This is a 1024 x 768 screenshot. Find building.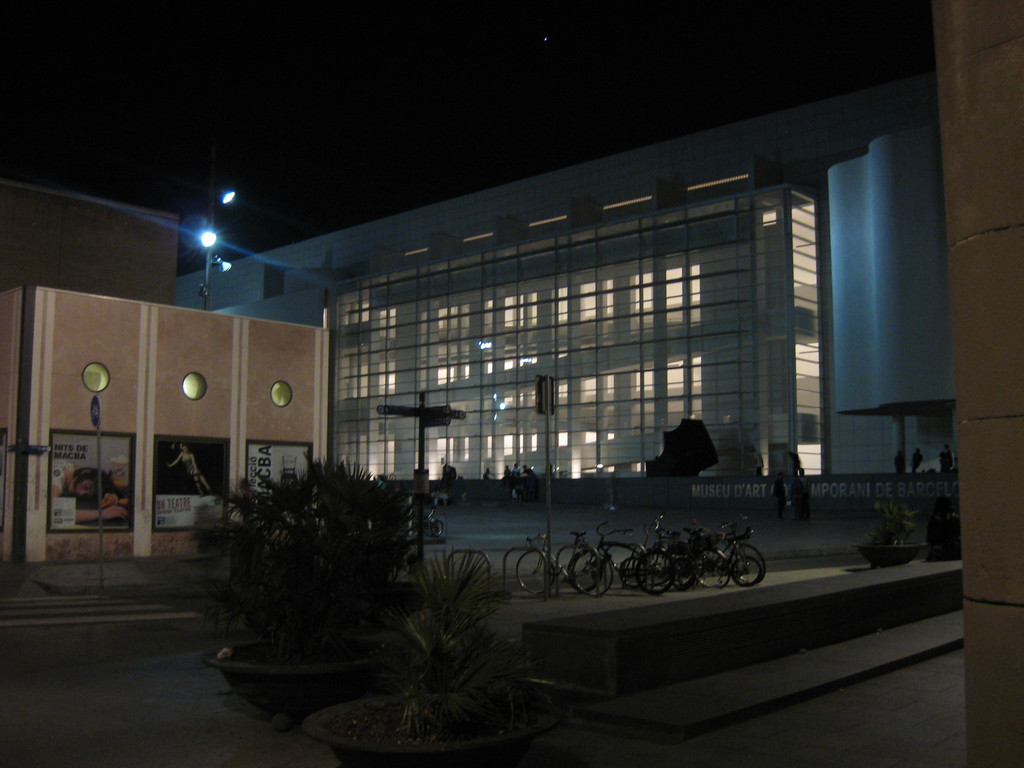
Bounding box: (x1=178, y1=74, x2=960, y2=509).
